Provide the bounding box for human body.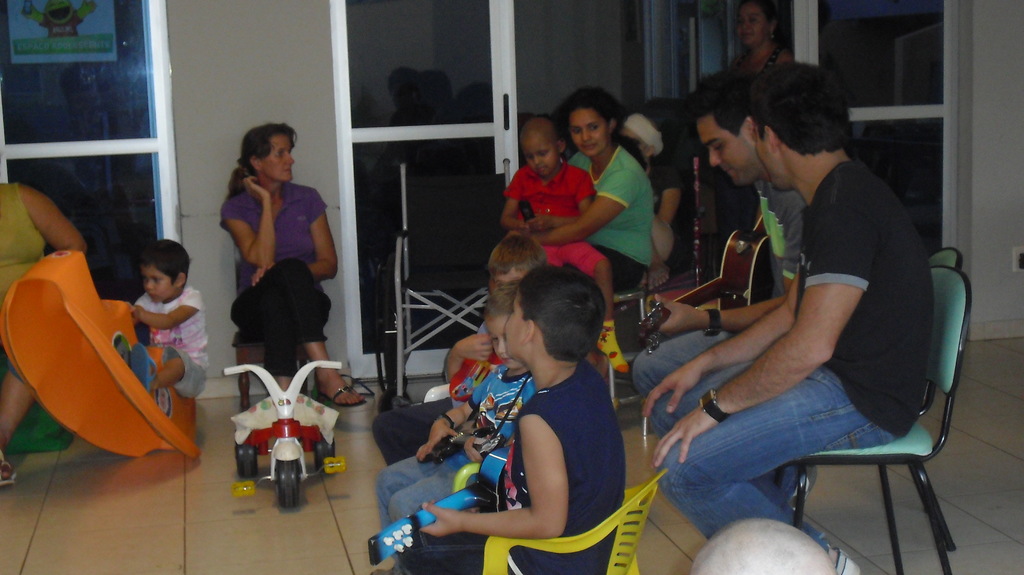
<region>497, 109, 628, 372</region>.
